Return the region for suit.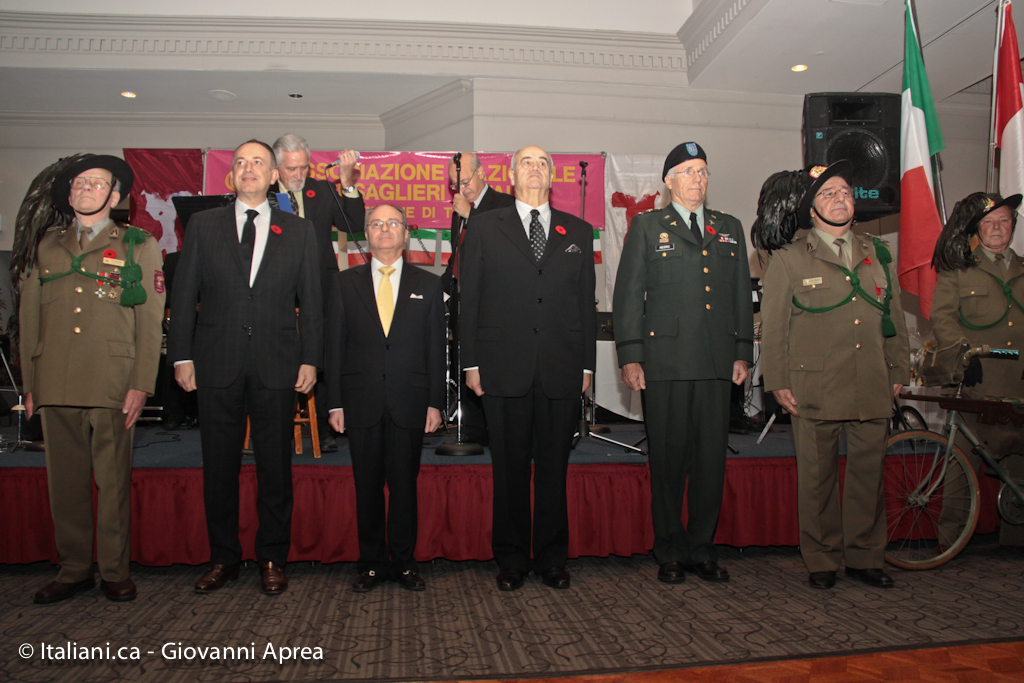
[left=929, top=245, right=1023, bottom=547].
